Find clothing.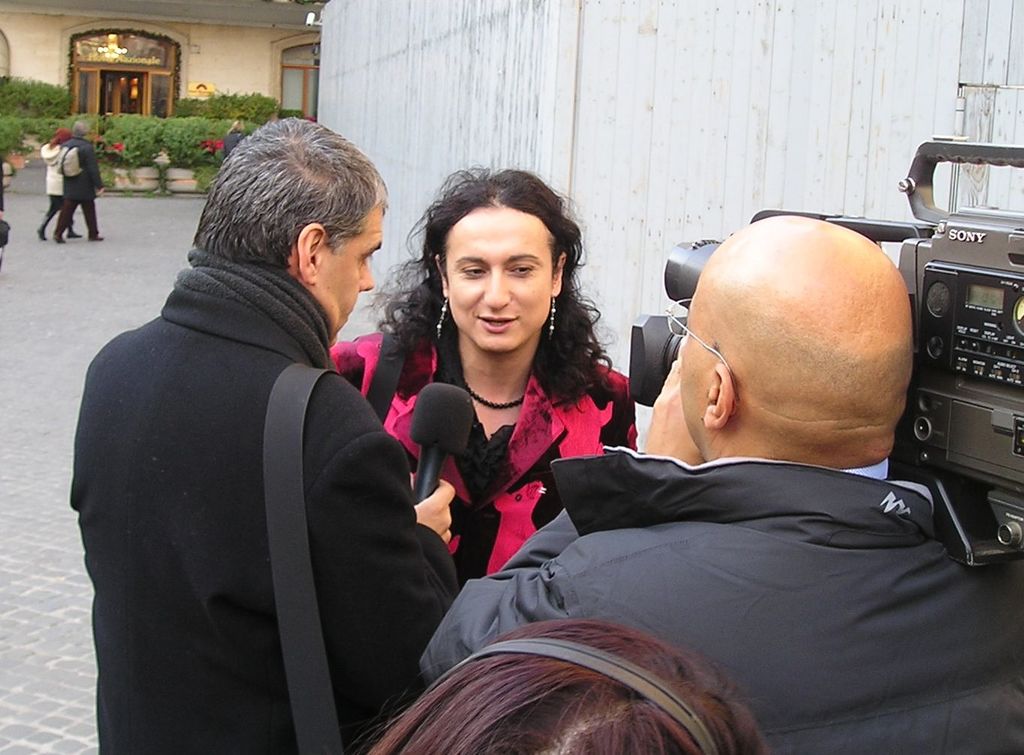
locate(71, 165, 449, 754).
